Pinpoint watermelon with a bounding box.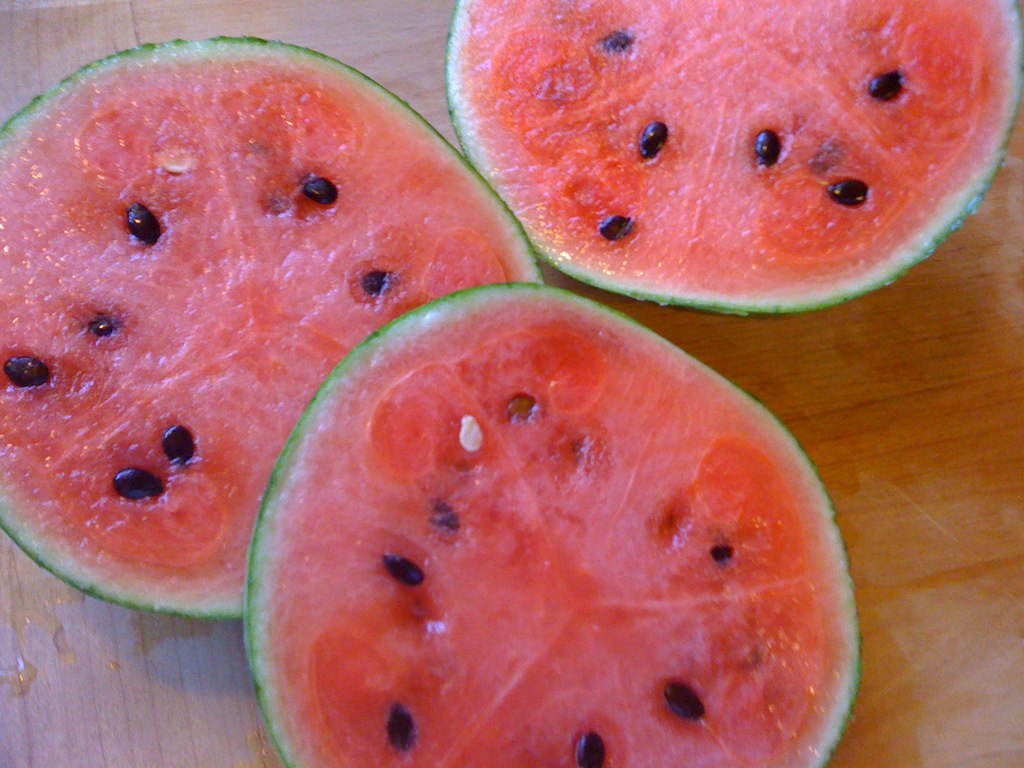
bbox=(238, 283, 864, 767).
